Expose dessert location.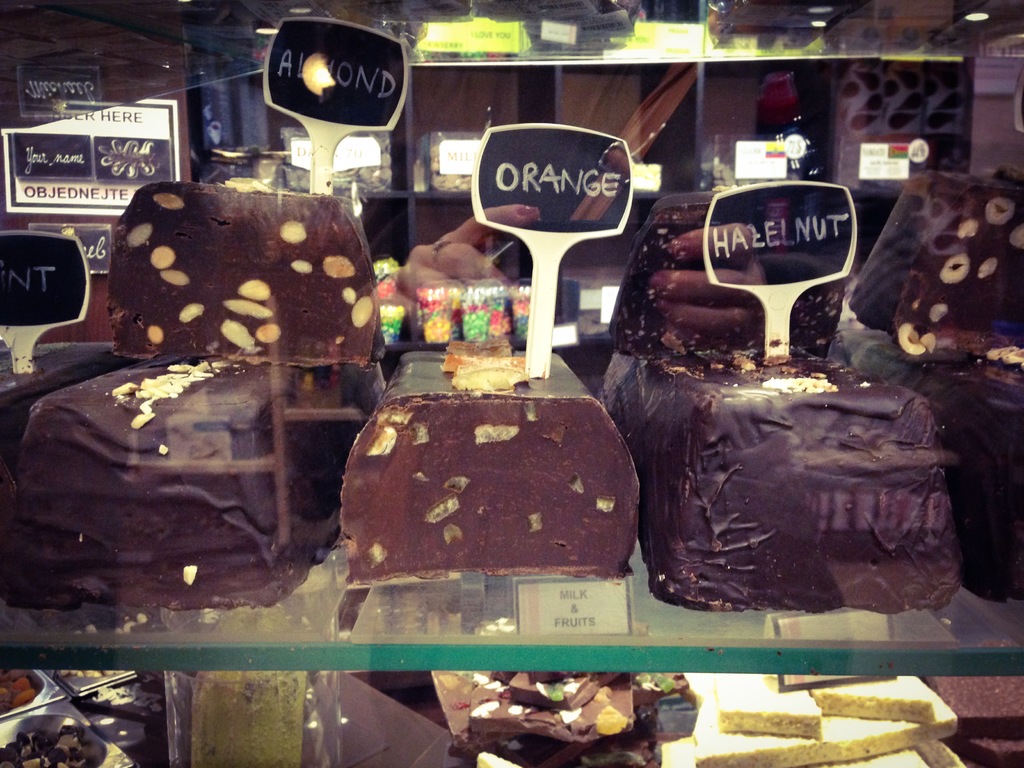
Exposed at <bbox>332, 342, 640, 580</bbox>.
